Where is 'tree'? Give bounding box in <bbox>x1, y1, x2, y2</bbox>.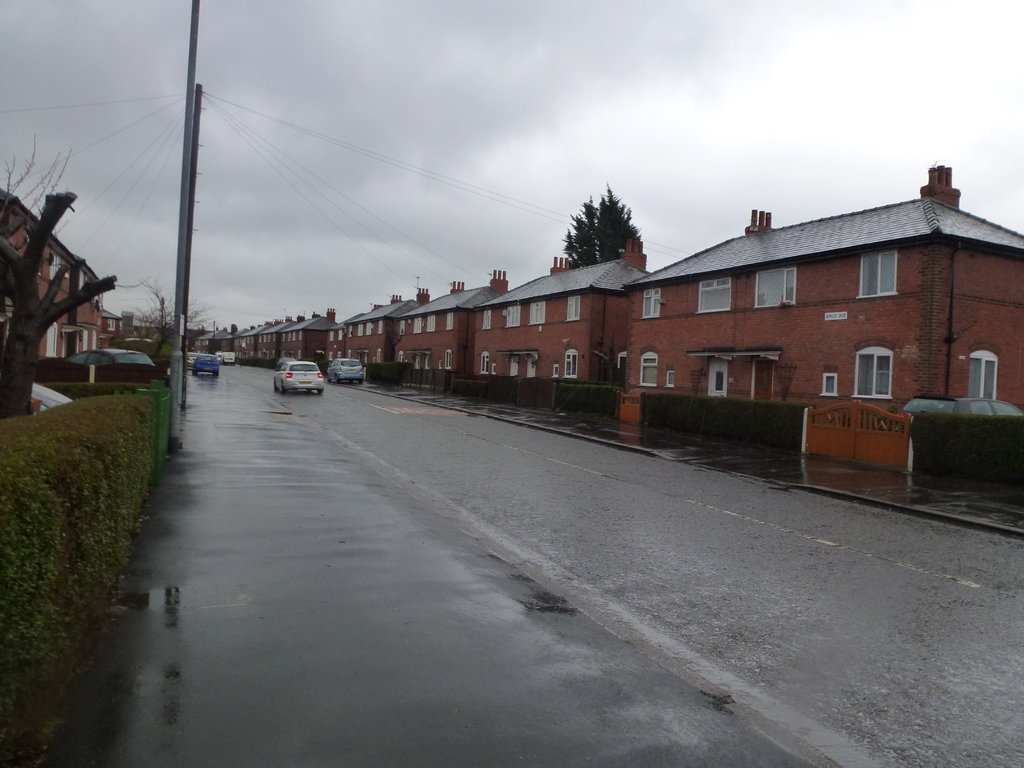
<bbox>571, 174, 661, 269</bbox>.
